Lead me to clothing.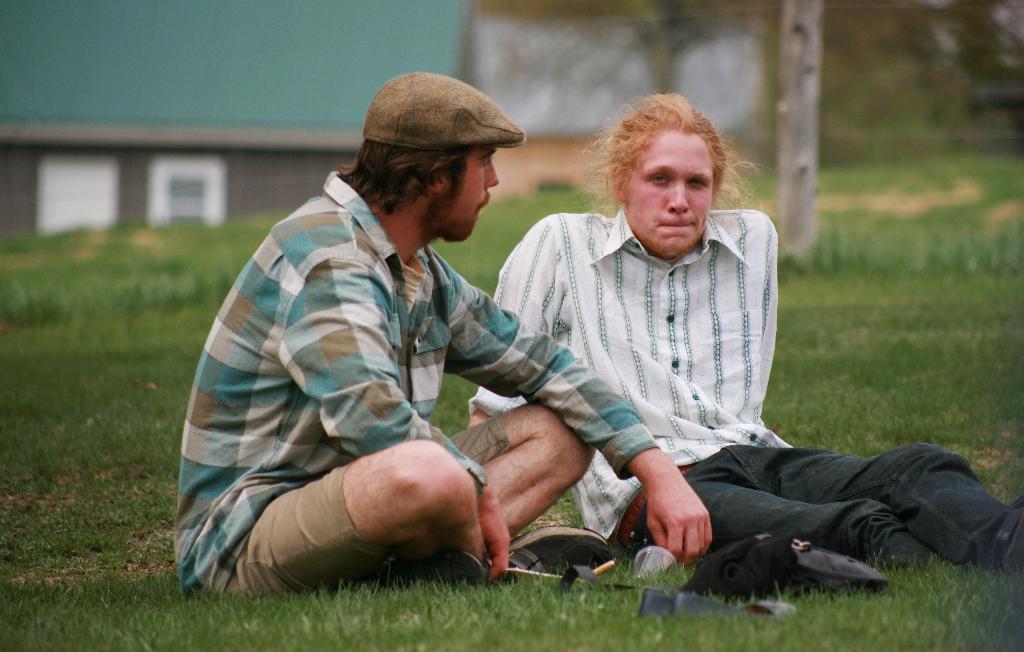
Lead to [175, 167, 662, 603].
